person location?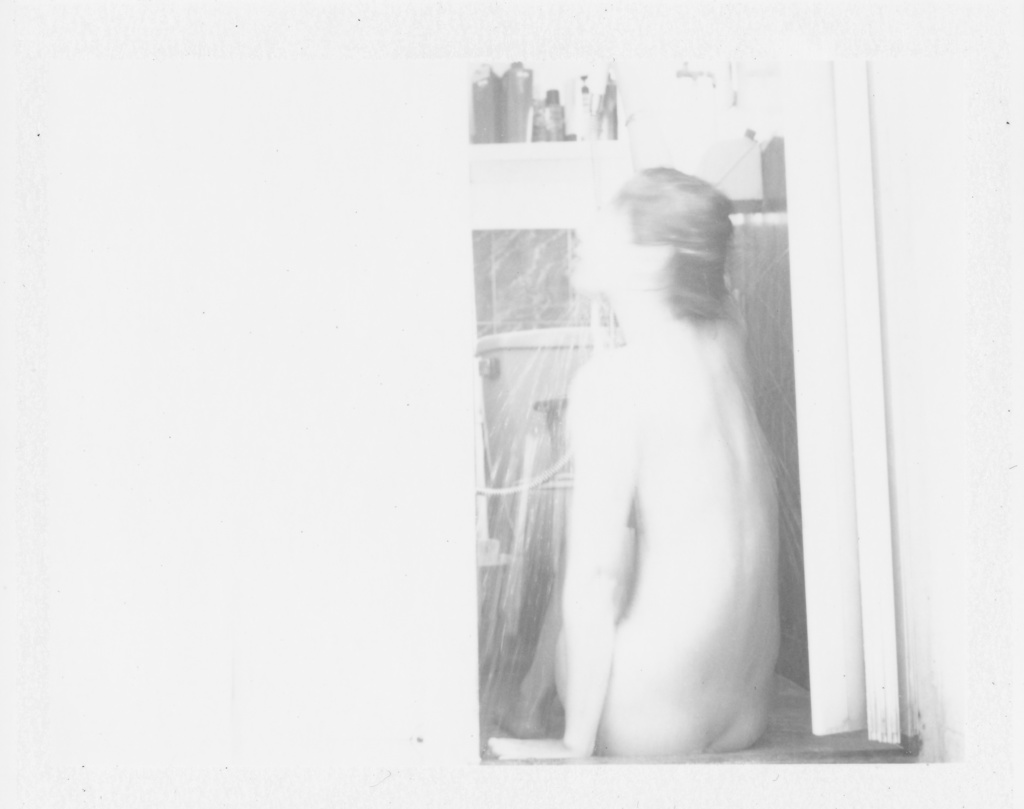
(491, 170, 779, 754)
